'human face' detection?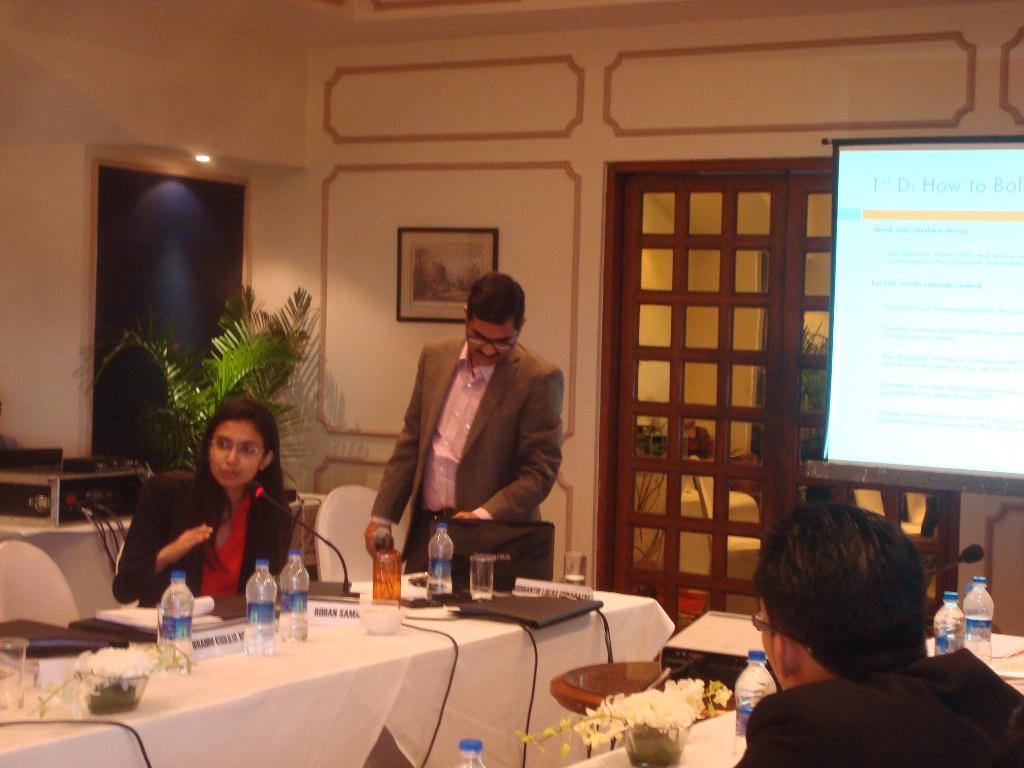
<region>207, 423, 264, 487</region>
